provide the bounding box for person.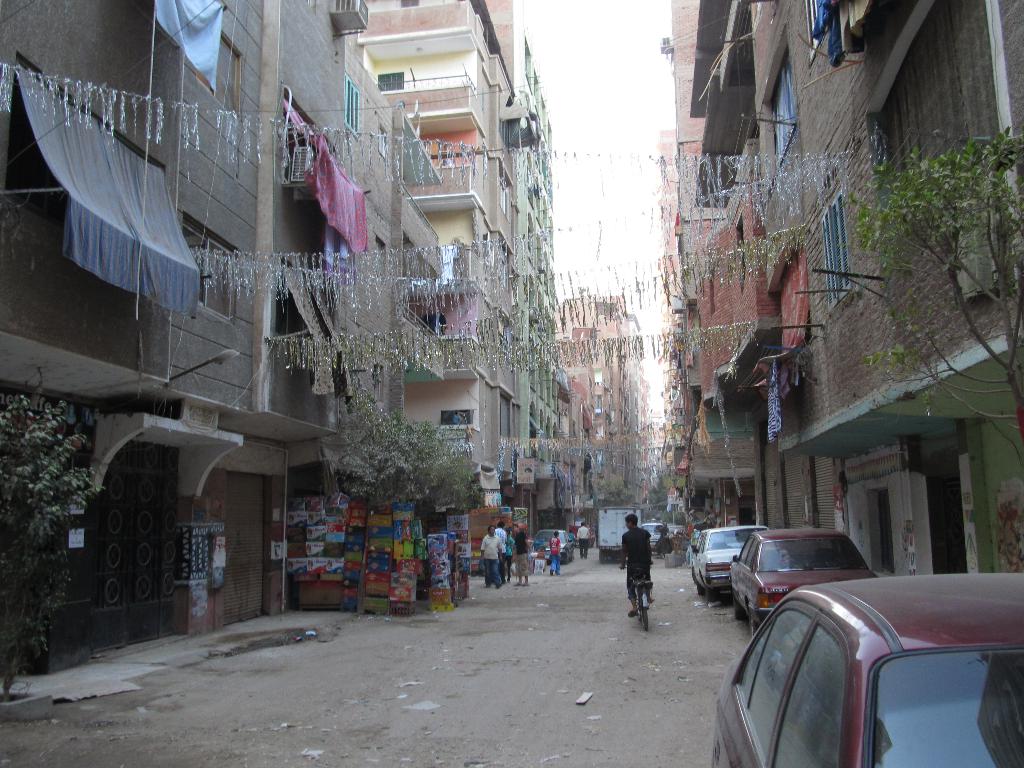
{"left": 620, "top": 530, "right": 663, "bottom": 642}.
